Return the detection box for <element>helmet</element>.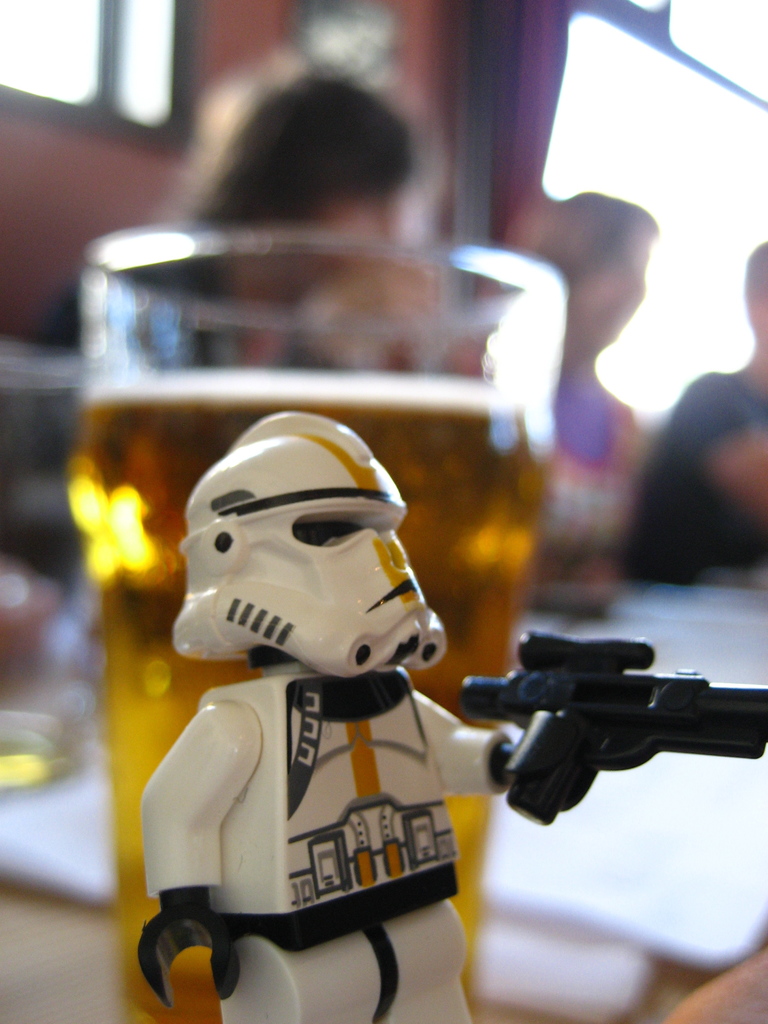
locate(180, 431, 449, 692).
